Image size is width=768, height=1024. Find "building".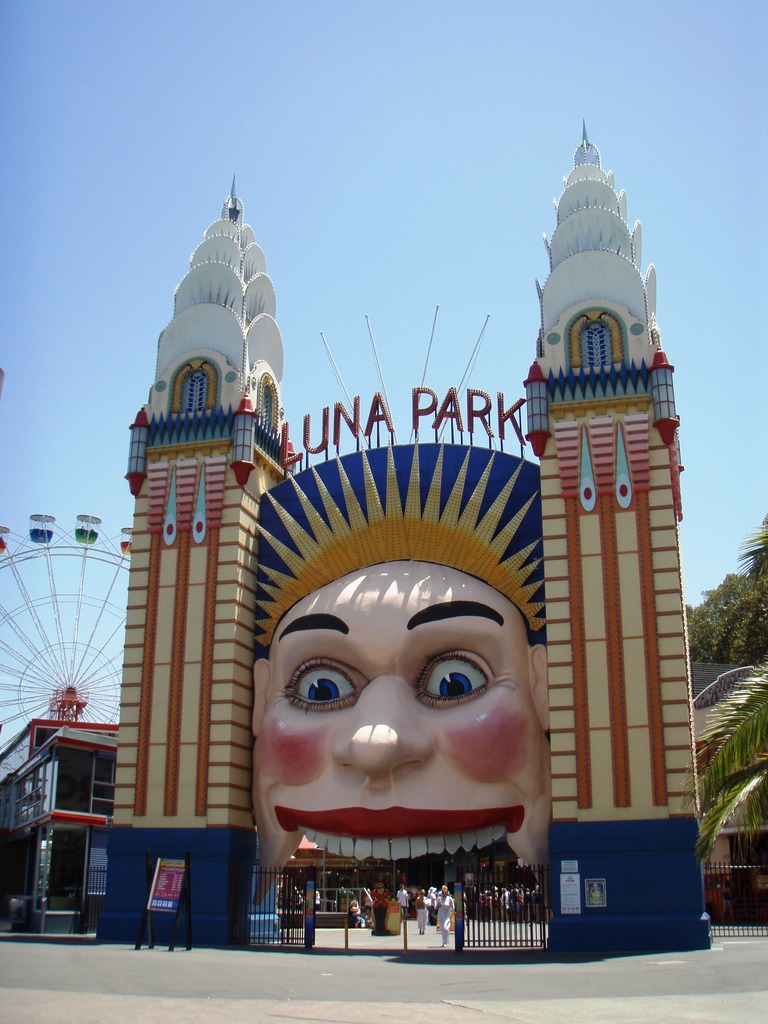
(0, 124, 711, 958).
